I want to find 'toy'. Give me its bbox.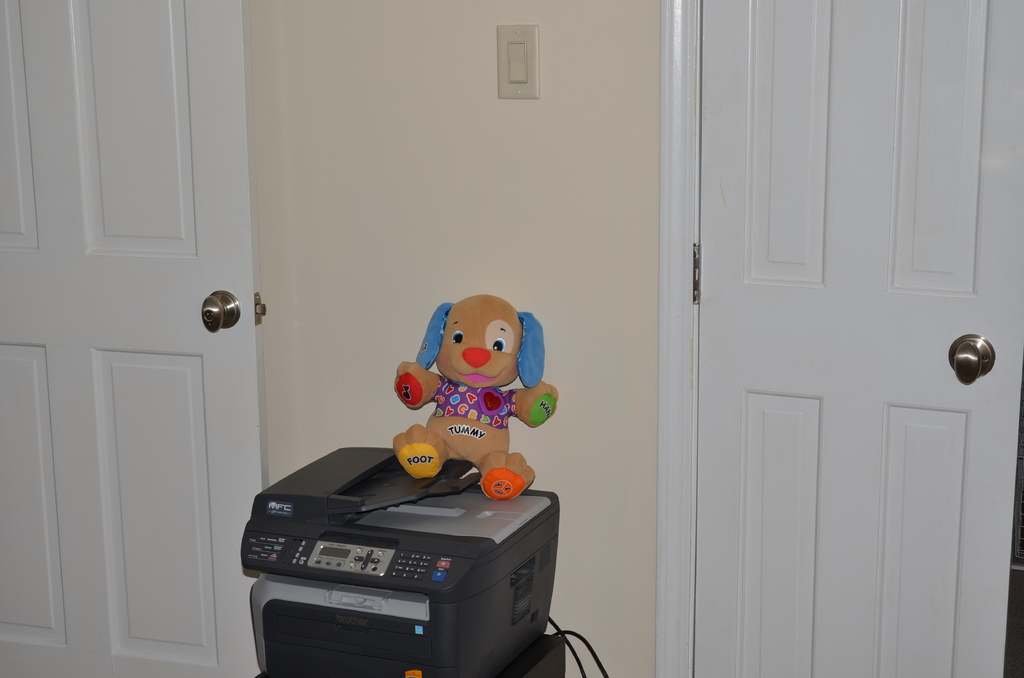
x1=371 y1=296 x2=556 y2=506.
